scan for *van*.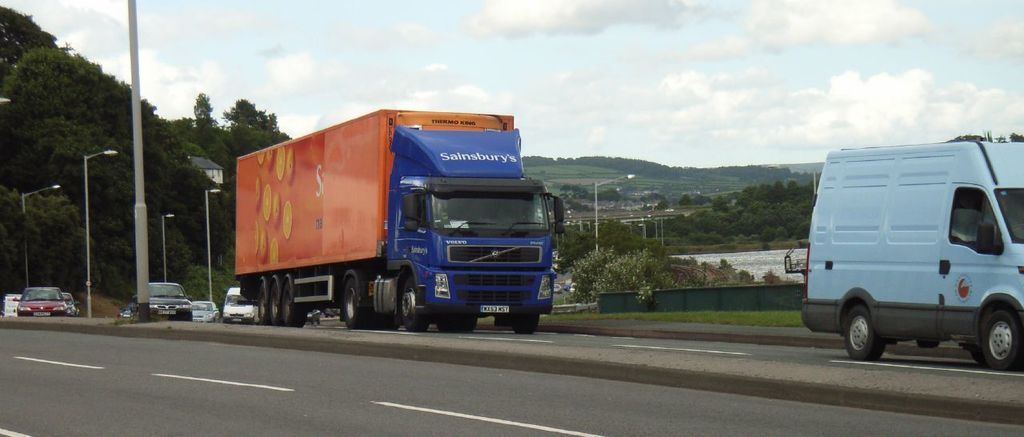
Scan result: bbox=[221, 283, 259, 323].
